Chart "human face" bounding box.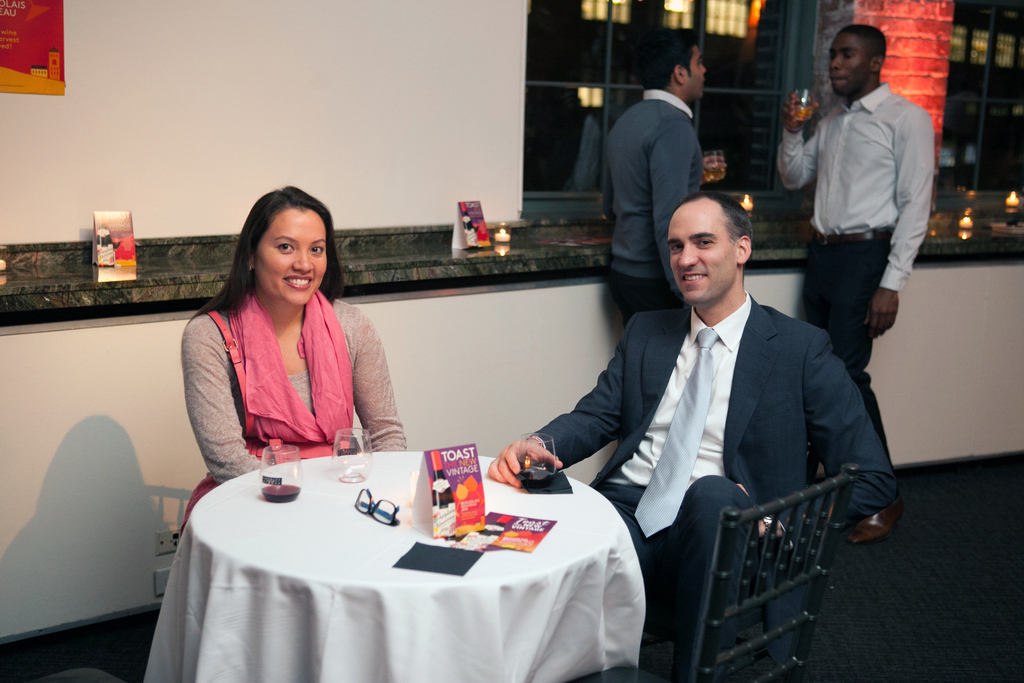
Charted: {"x1": 255, "y1": 207, "x2": 330, "y2": 310}.
